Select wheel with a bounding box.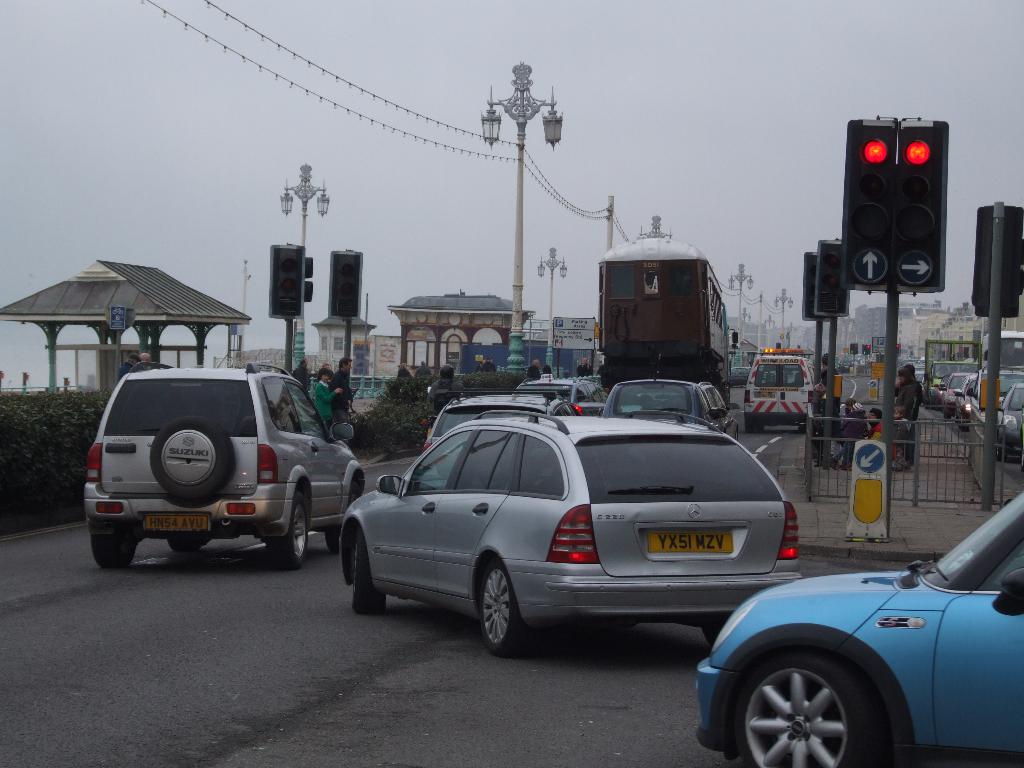
[x1=730, y1=653, x2=863, y2=767].
